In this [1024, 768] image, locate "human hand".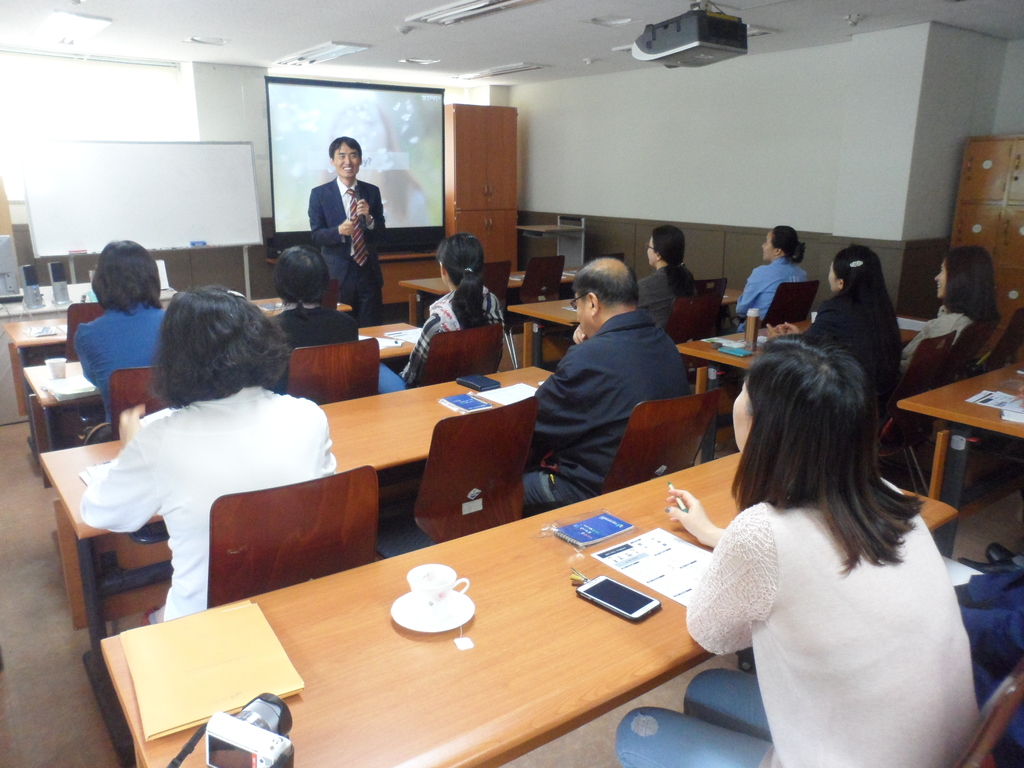
Bounding box: (118, 401, 149, 450).
